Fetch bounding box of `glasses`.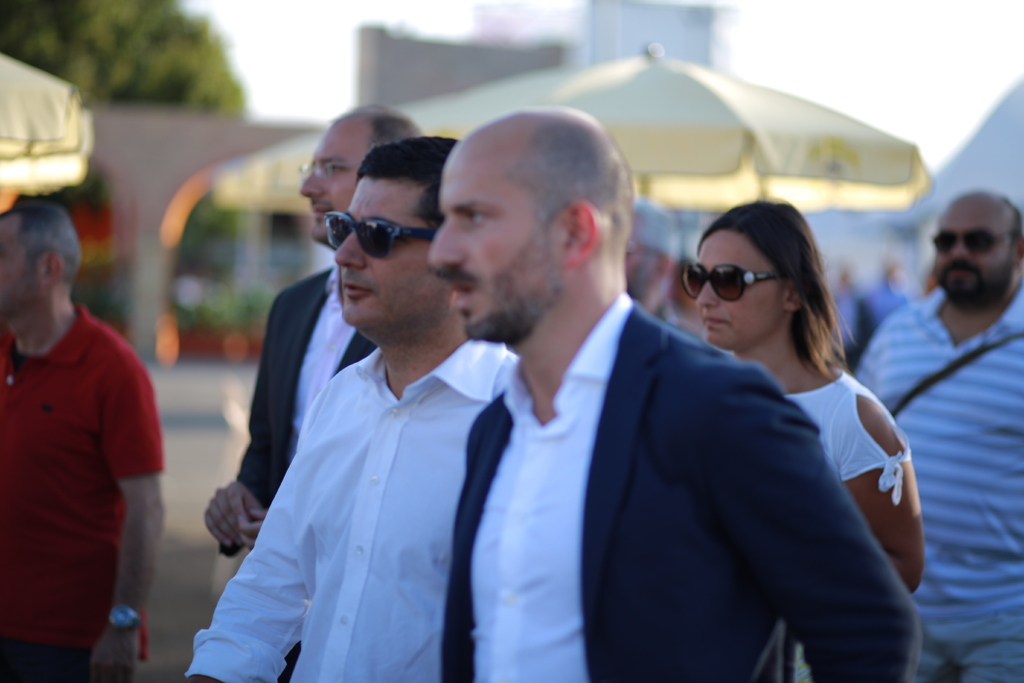
Bbox: x1=934 y1=230 x2=1018 y2=258.
